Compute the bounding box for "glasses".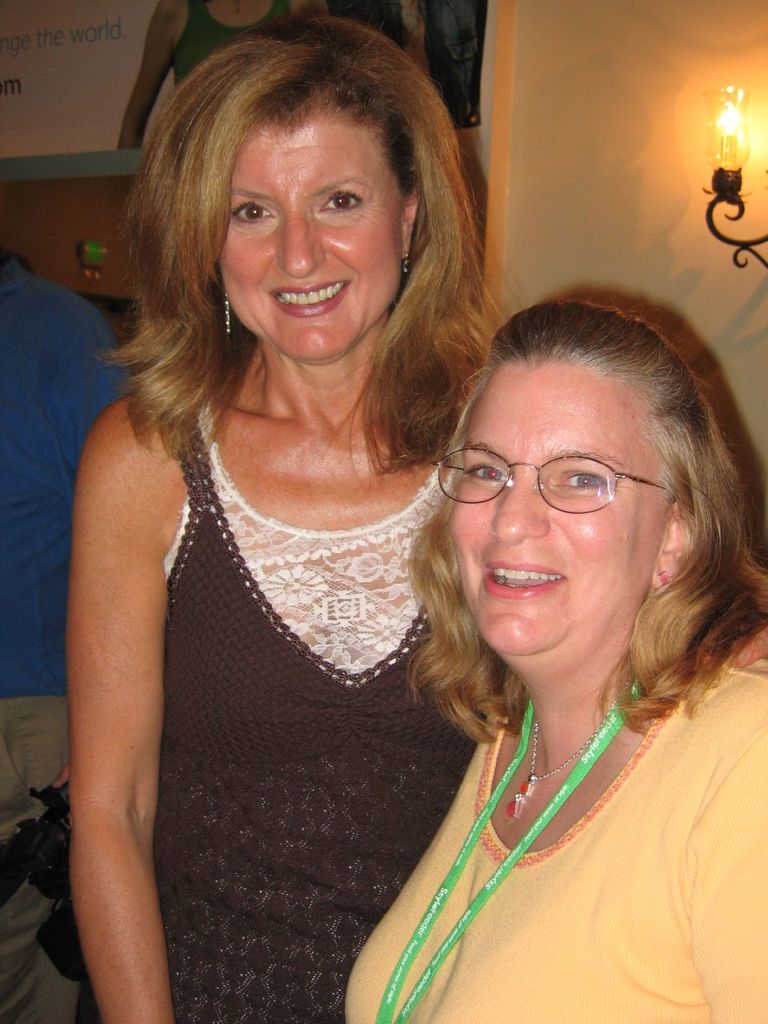
[x1=433, y1=449, x2=664, y2=516].
